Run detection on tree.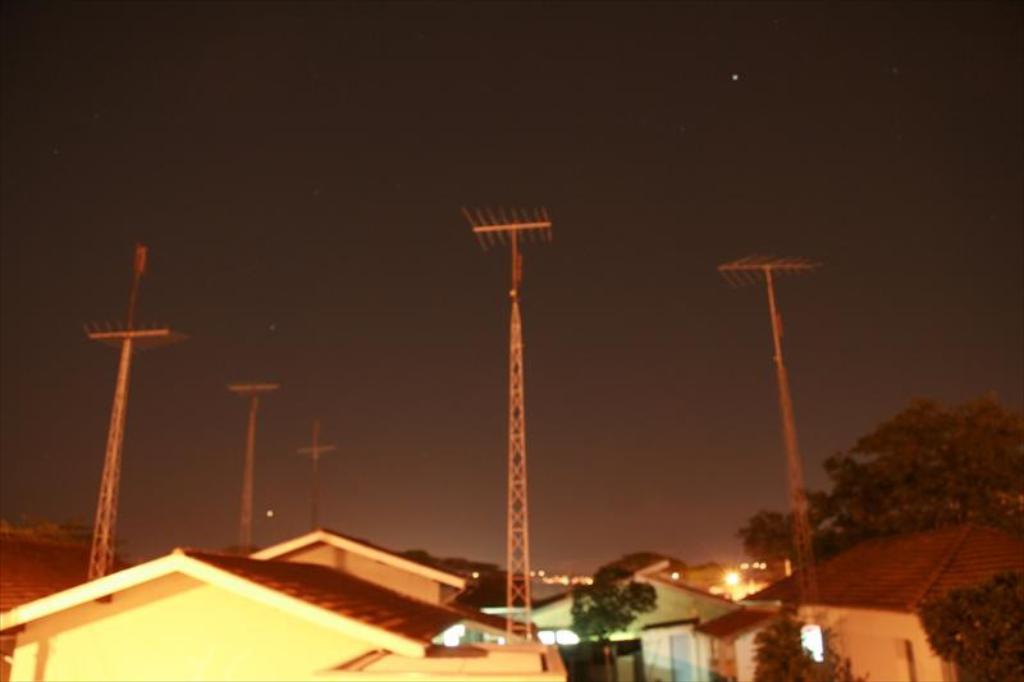
Result: box(396, 554, 521, 621).
